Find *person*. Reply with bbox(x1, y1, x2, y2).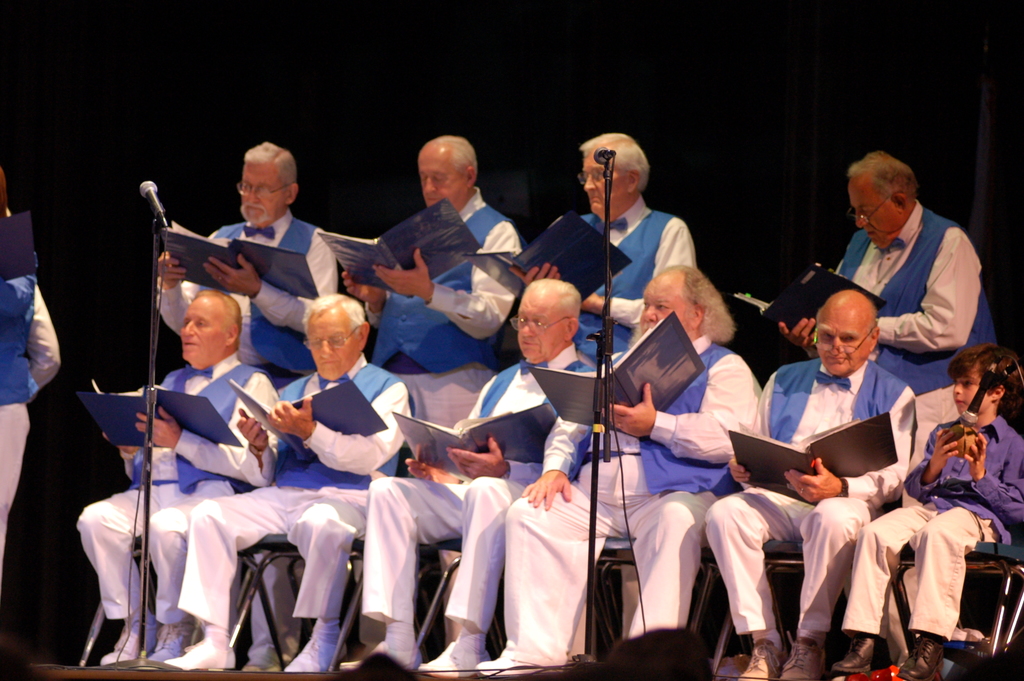
bbox(499, 131, 707, 367).
